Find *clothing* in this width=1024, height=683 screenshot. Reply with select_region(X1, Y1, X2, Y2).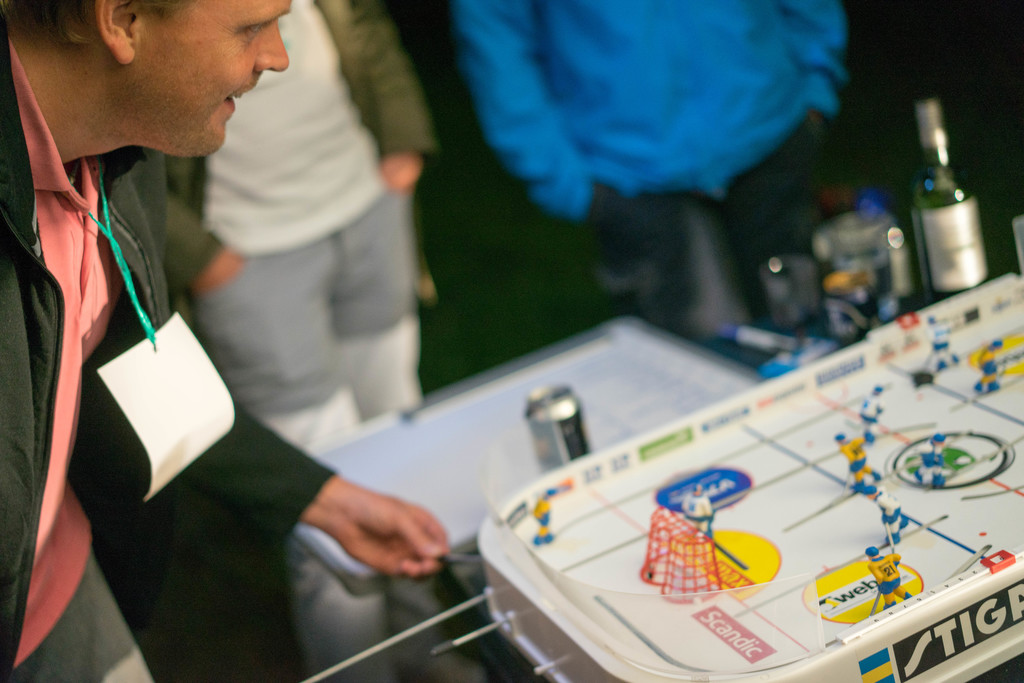
select_region(7, 83, 250, 623).
